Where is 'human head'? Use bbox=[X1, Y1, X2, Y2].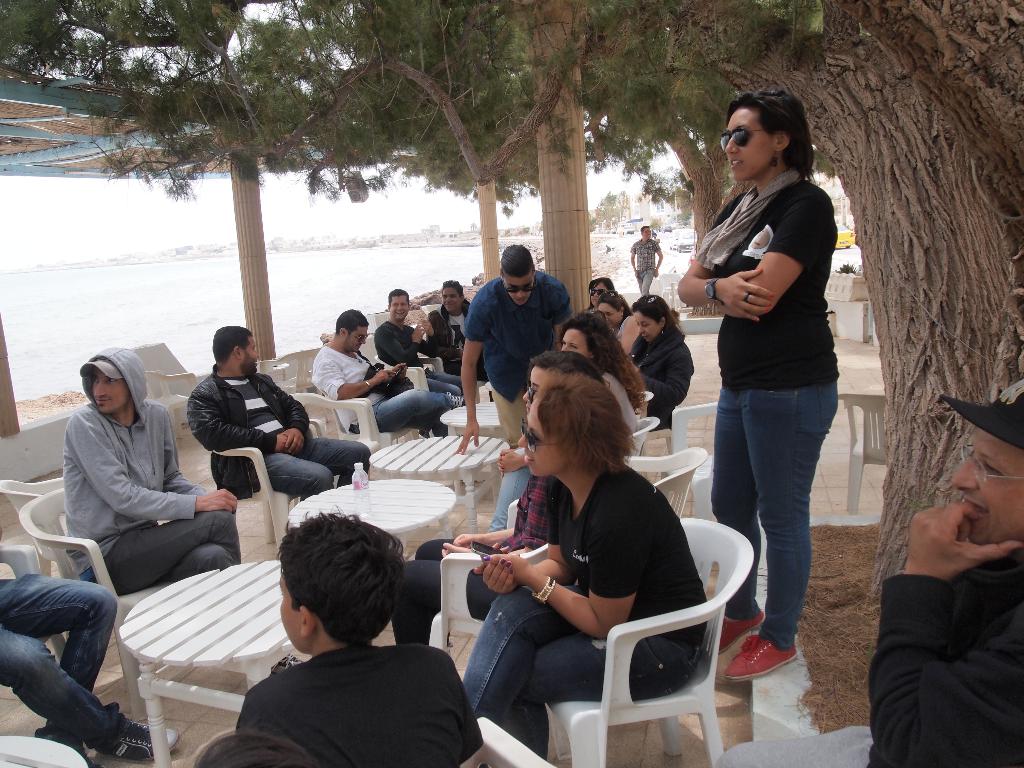
bbox=[213, 324, 260, 376].
